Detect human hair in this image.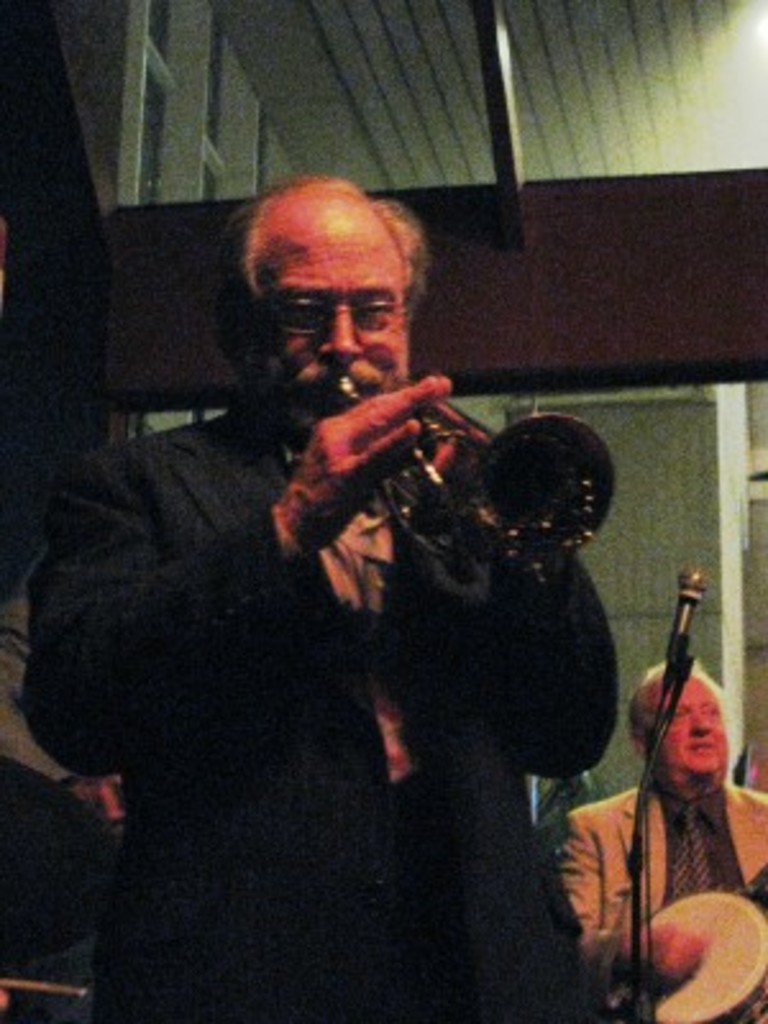
Detection: x1=635 y1=648 x2=732 y2=735.
